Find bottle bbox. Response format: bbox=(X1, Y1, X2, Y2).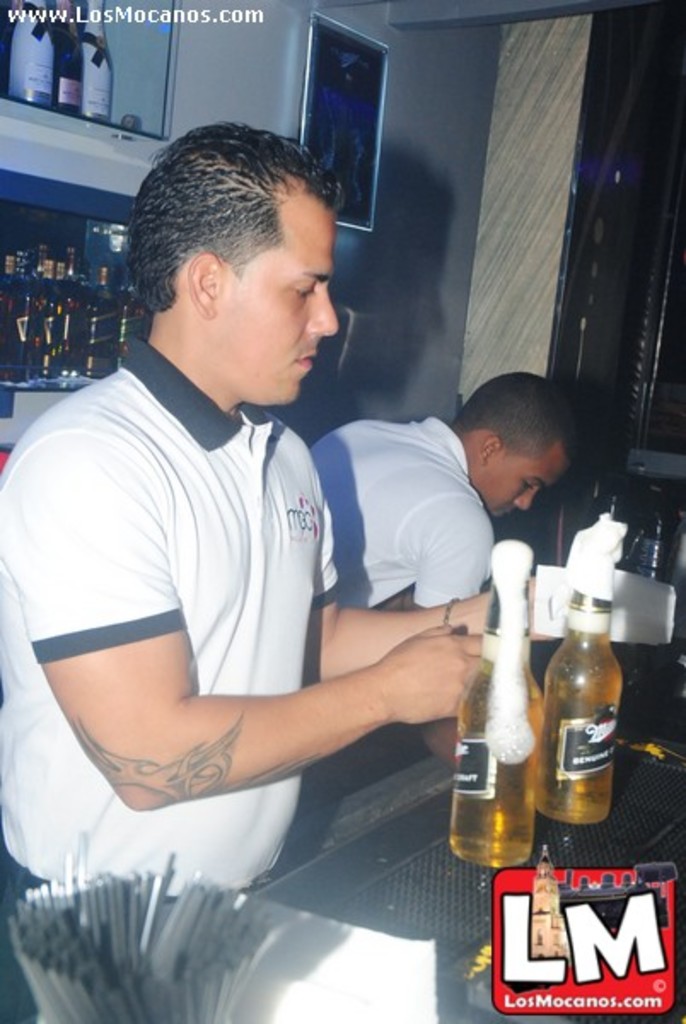
bbox=(48, 0, 80, 121).
